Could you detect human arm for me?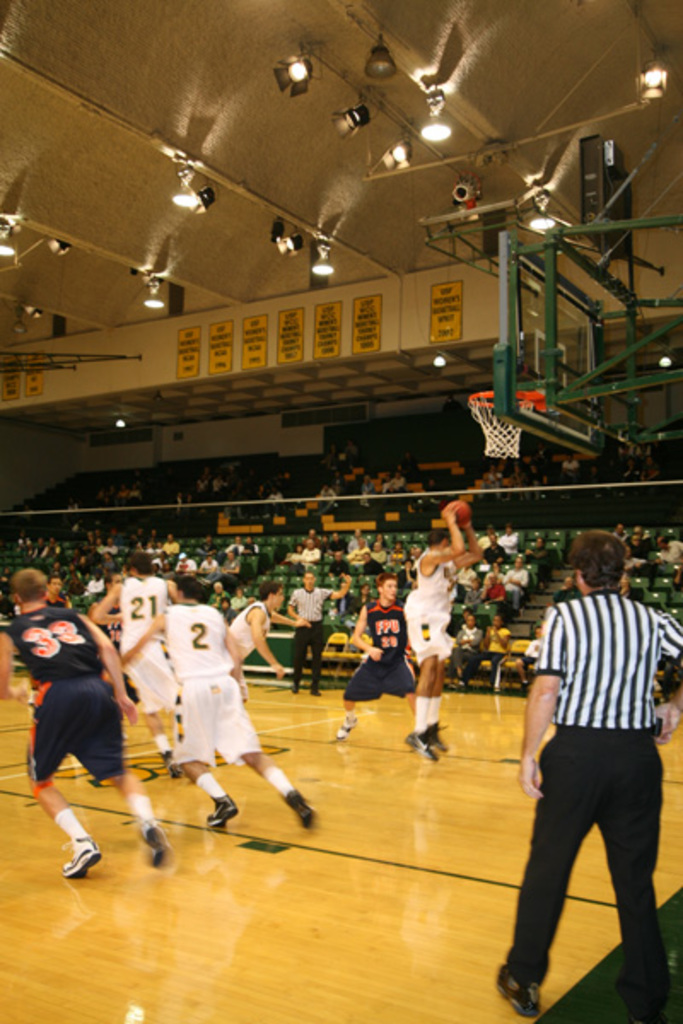
Detection result: bbox(316, 570, 357, 606).
